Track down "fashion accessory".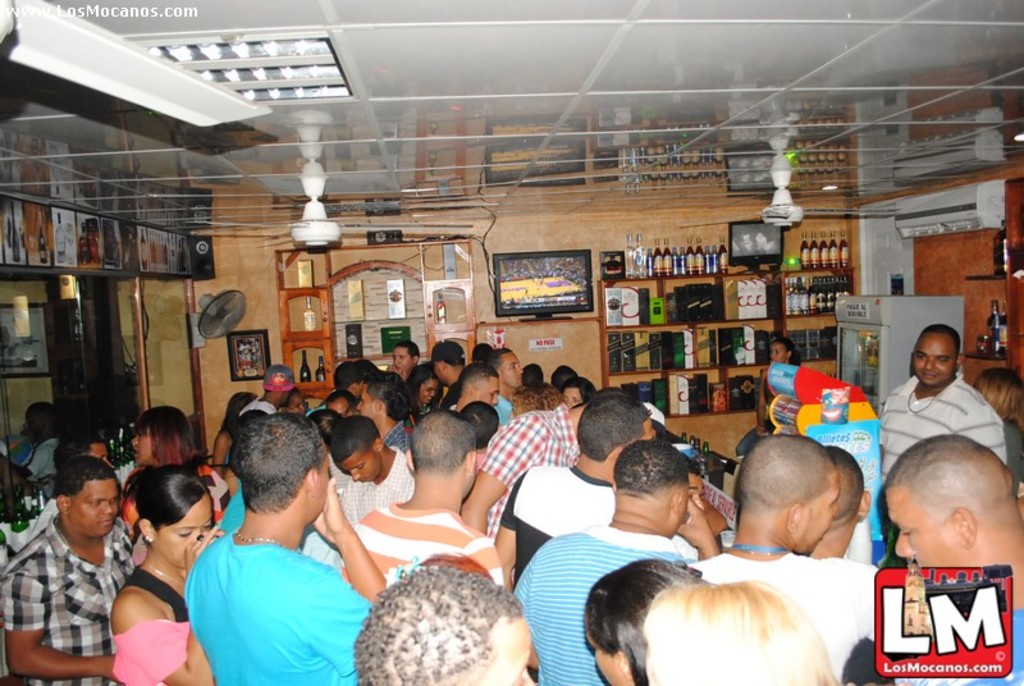
Tracked to <box>431,339,466,357</box>.
